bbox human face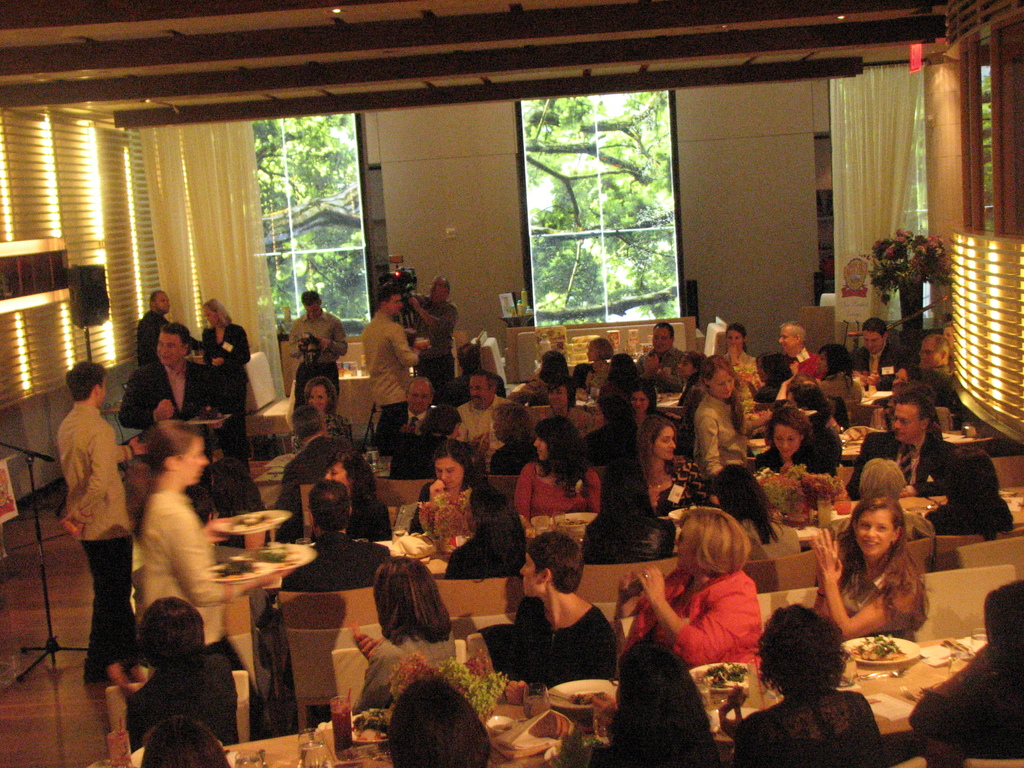
(897,403,919,442)
